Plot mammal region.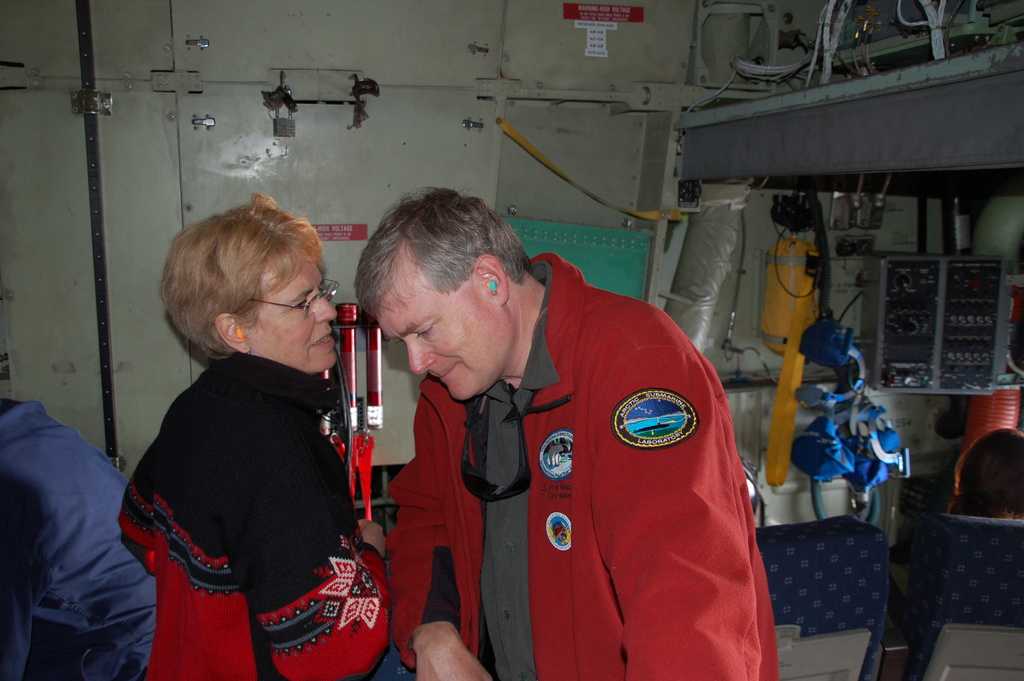
Plotted at {"left": 0, "top": 400, "right": 164, "bottom": 680}.
